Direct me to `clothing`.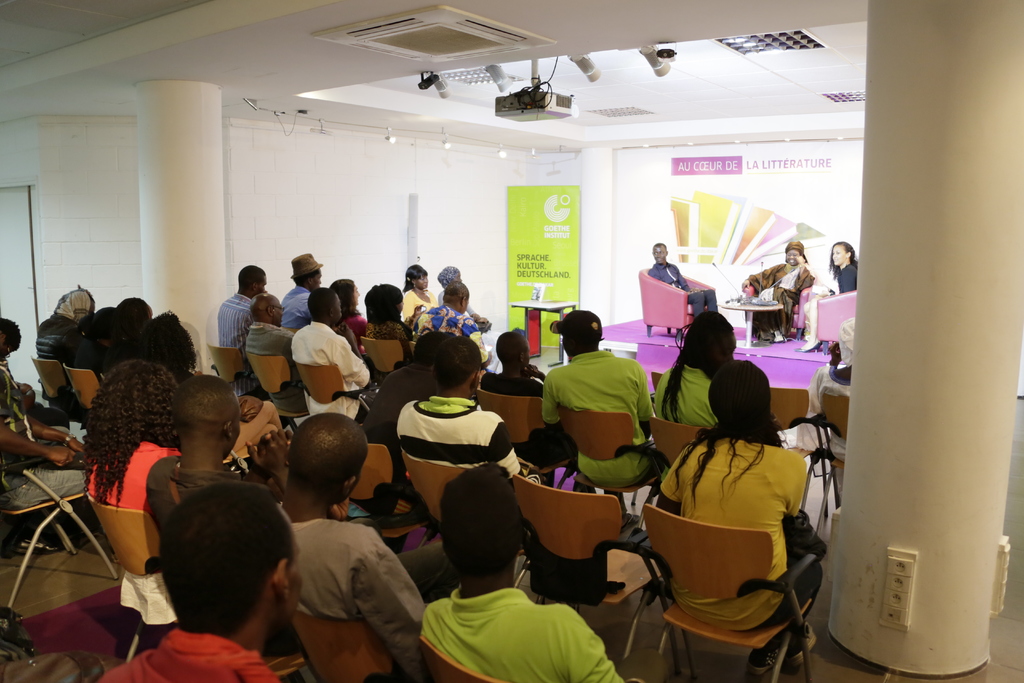
Direction: select_region(216, 291, 257, 397).
